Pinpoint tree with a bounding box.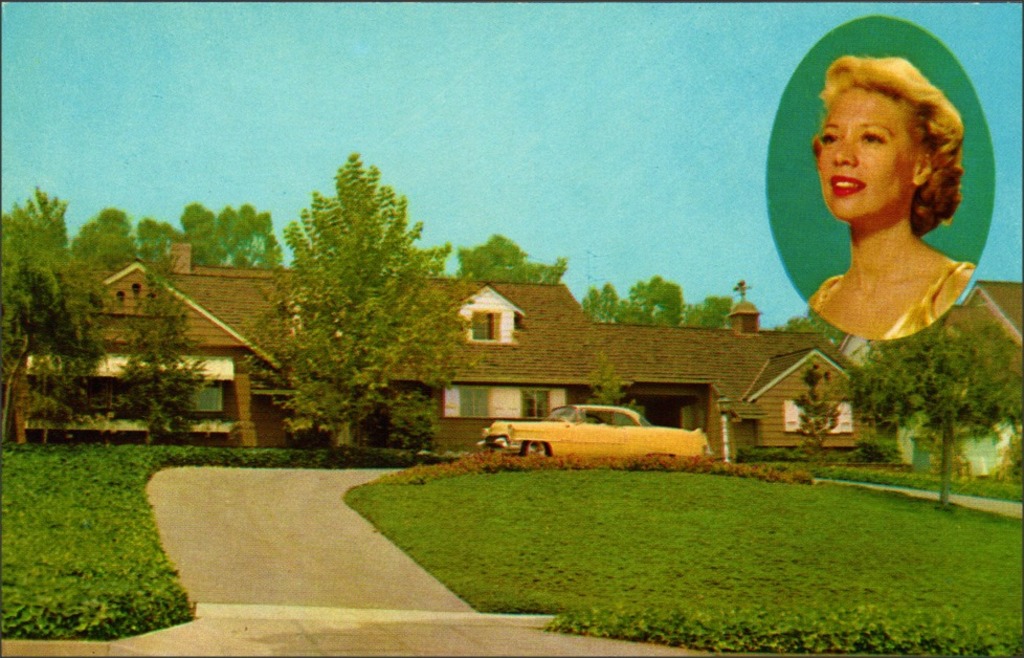
x1=793 y1=352 x2=844 y2=452.
